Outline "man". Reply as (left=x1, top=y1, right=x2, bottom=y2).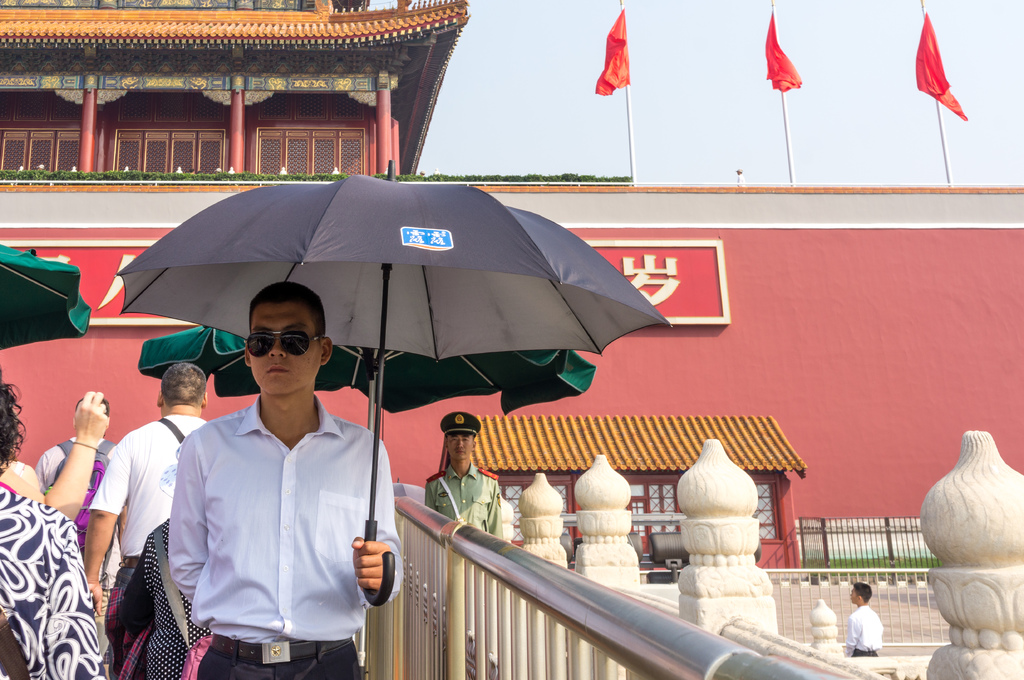
(left=421, top=407, right=504, bottom=536).
